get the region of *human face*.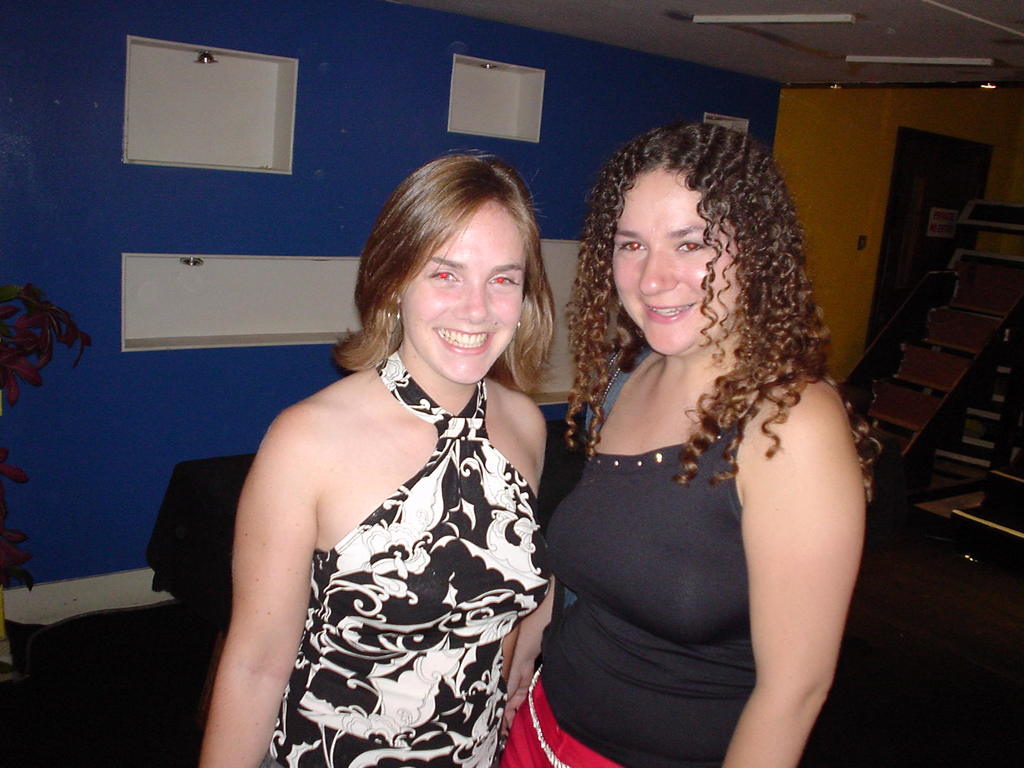
[left=403, top=204, right=521, bottom=388].
